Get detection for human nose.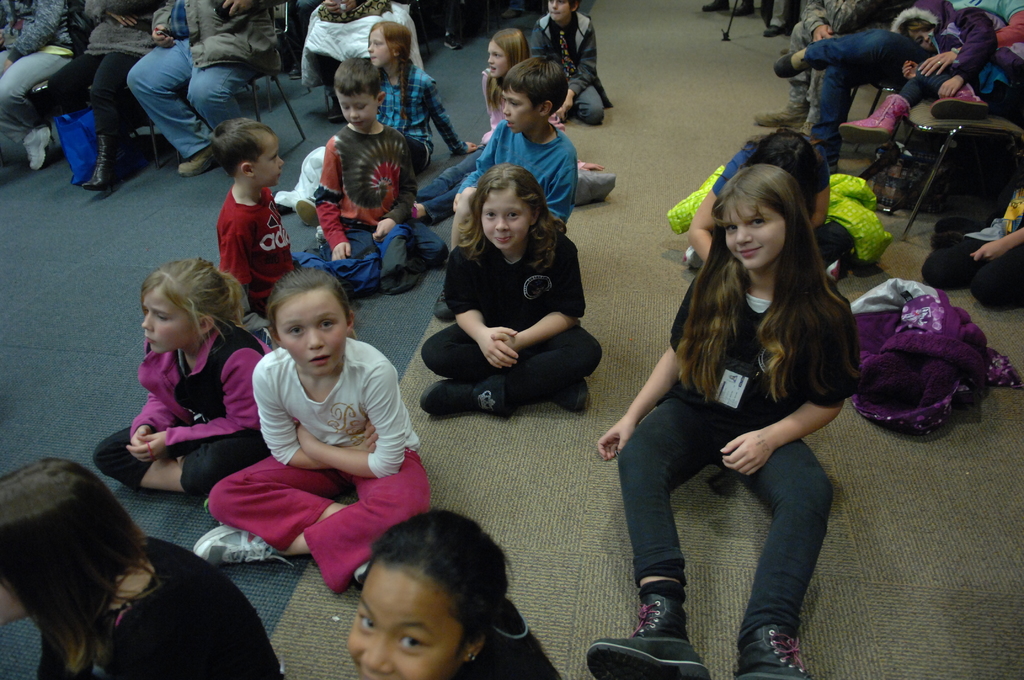
Detection: left=502, top=102, right=509, bottom=114.
